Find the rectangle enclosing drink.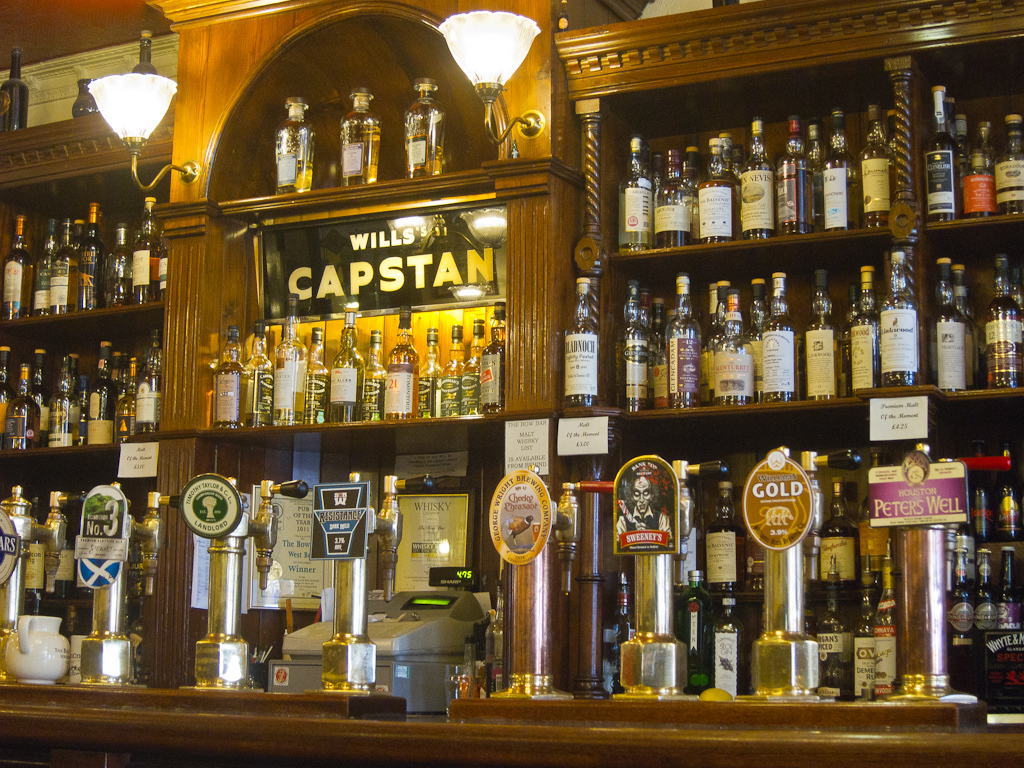
{"left": 208, "top": 290, "right": 501, "bottom": 420}.
